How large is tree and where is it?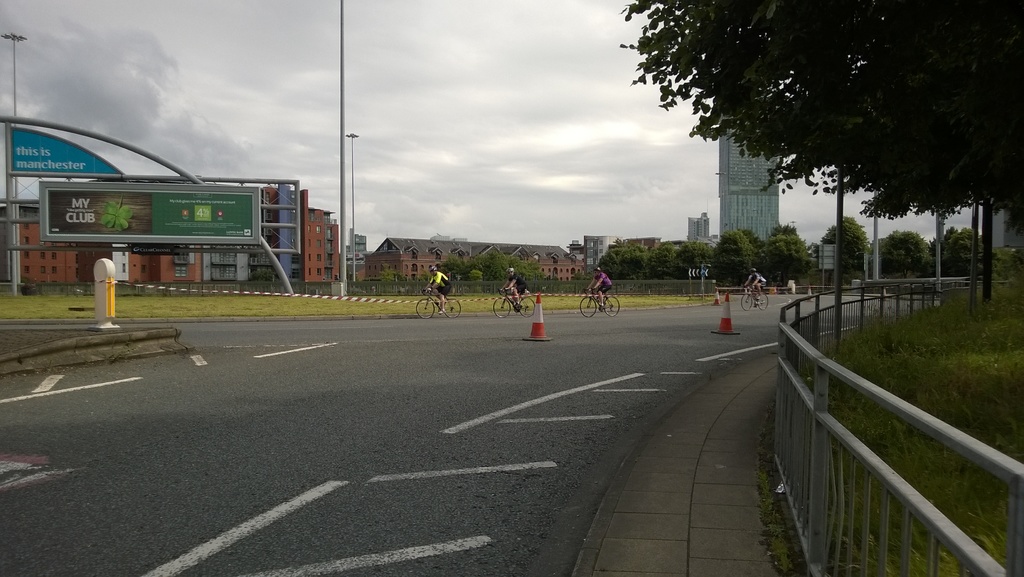
Bounding box: BBox(928, 213, 1013, 292).
